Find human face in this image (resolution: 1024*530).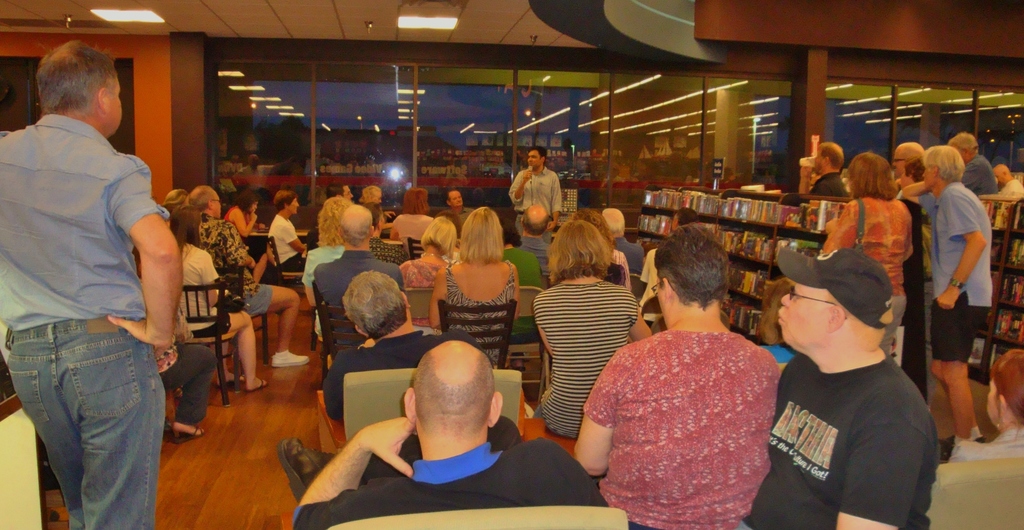
crop(524, 149, 543, 167).
